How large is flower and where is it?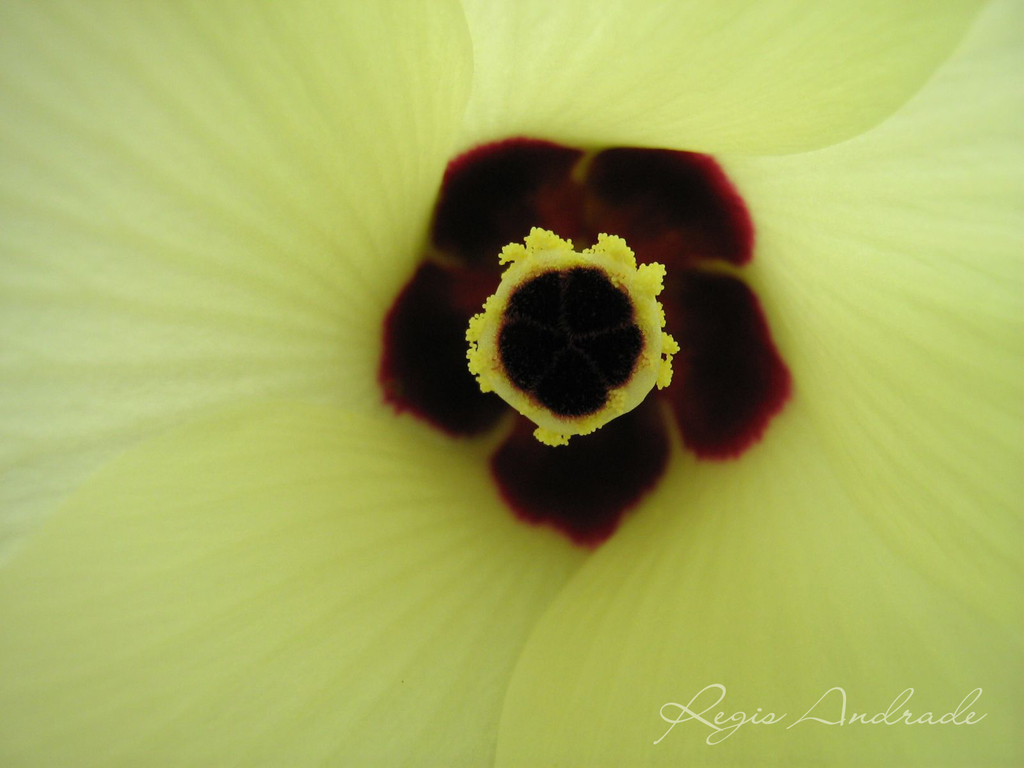
Bounding box: bbox(31, 38, 1023, 751).
